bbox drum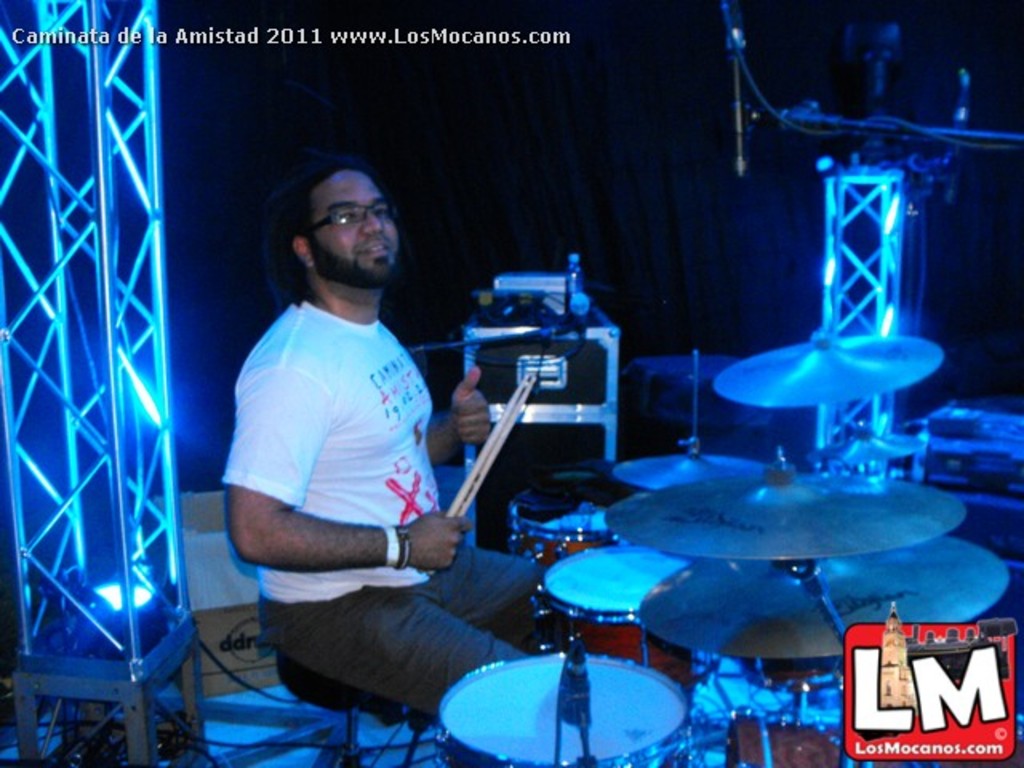
select_region(507, 469, 621, 574)
